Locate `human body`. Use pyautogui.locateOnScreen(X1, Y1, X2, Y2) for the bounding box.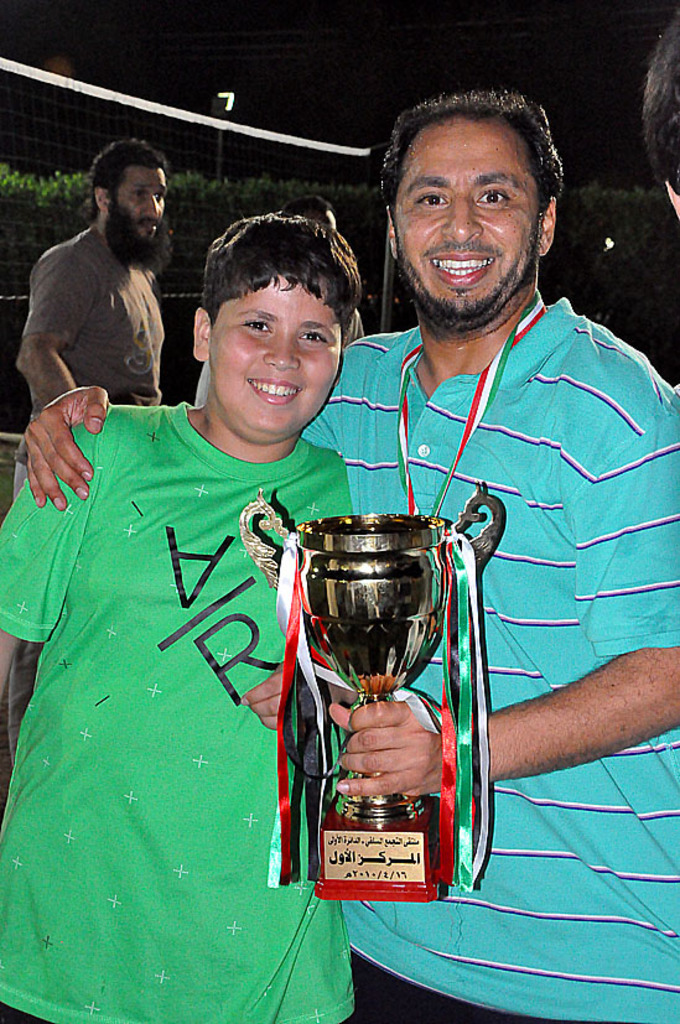
pyautogui.locateOnScreen(9, 130, 166, 411).
